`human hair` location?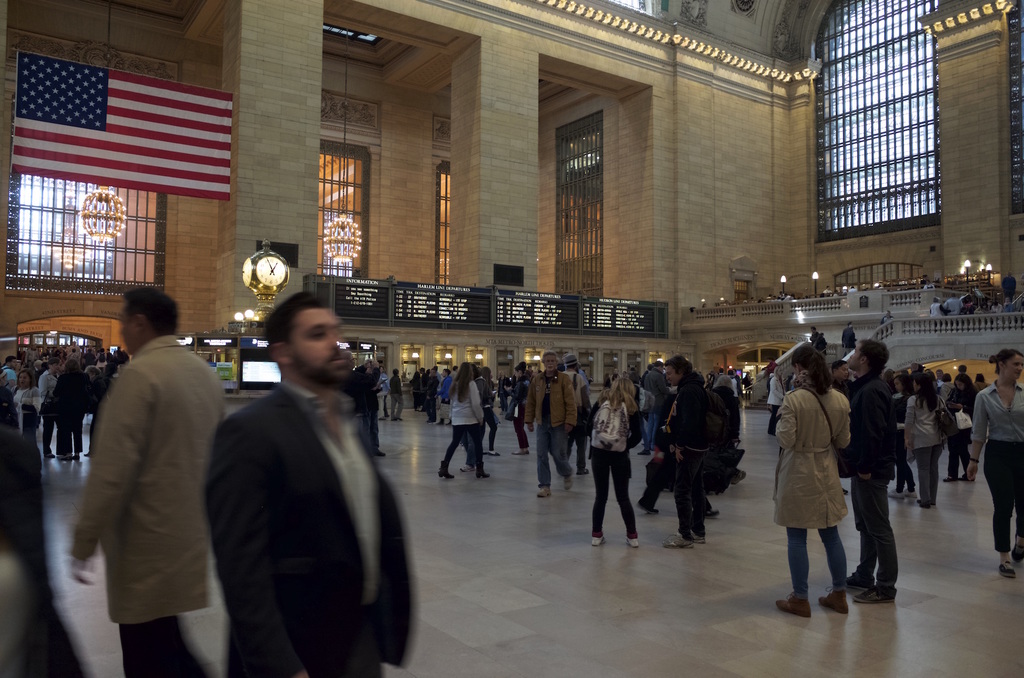
box=[985, 346, 1018, 373]
